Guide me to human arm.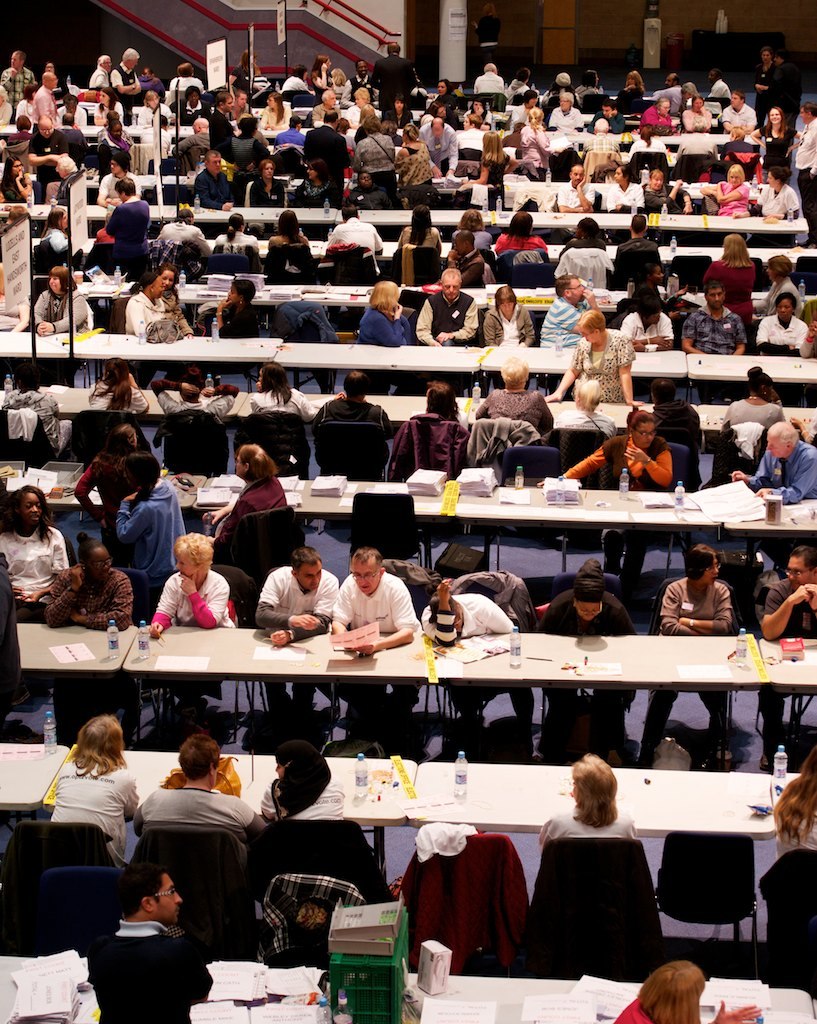
Guidance: (759, 580, 805, 639).
